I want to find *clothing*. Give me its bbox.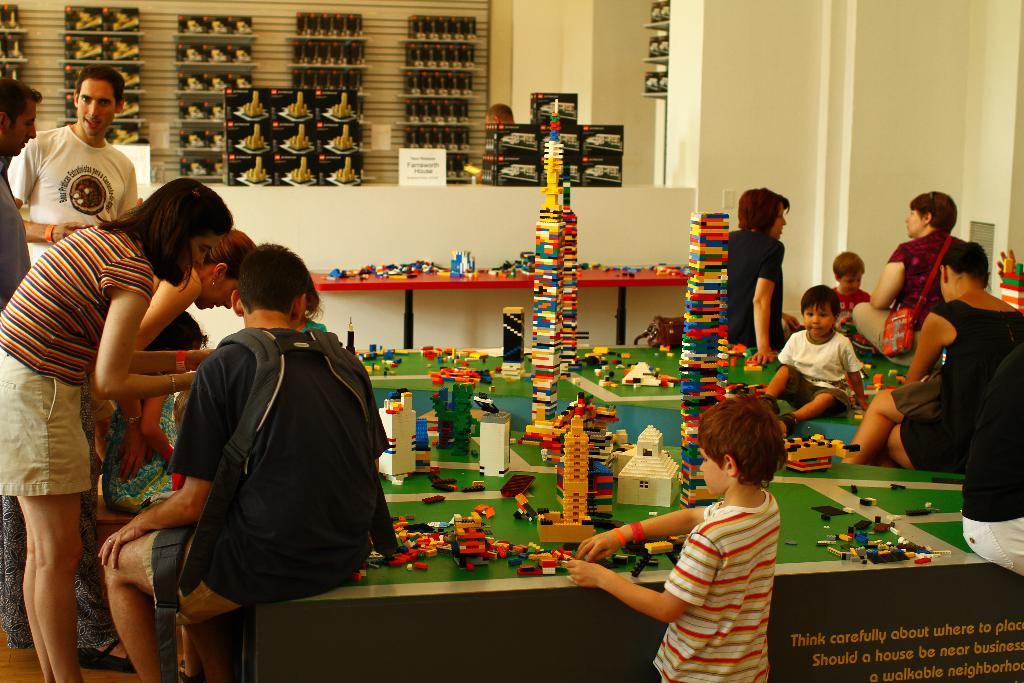
left=99, top=370, right=180, bottom=517.
